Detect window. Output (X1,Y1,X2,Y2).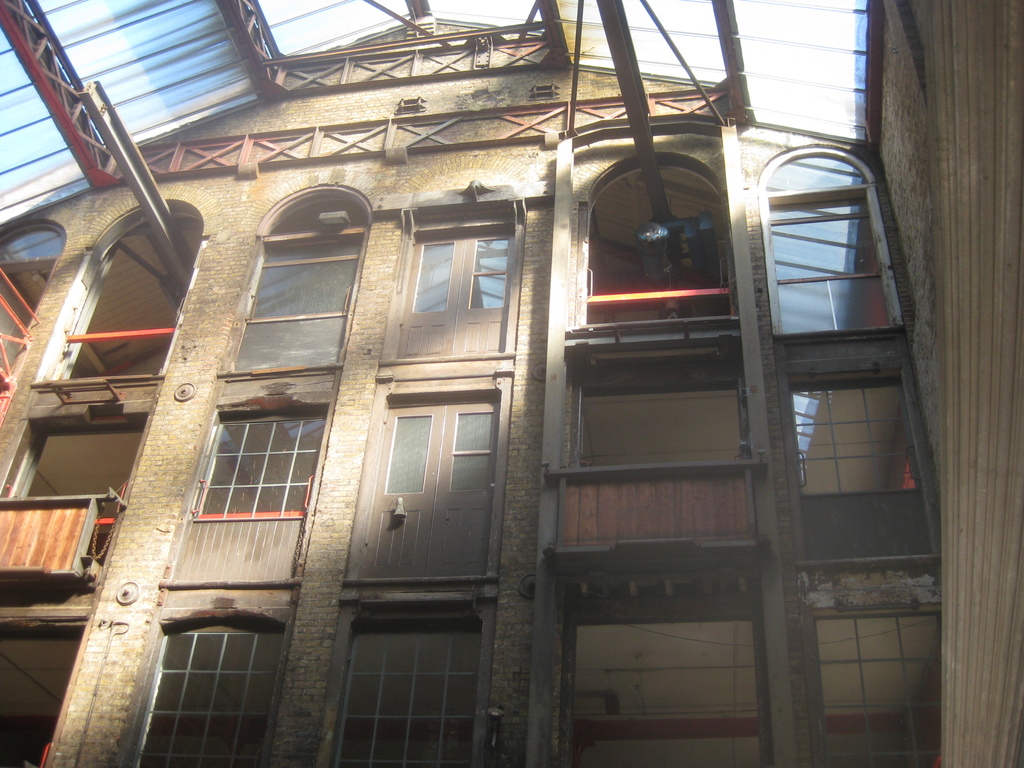
(784,373,938,564).
